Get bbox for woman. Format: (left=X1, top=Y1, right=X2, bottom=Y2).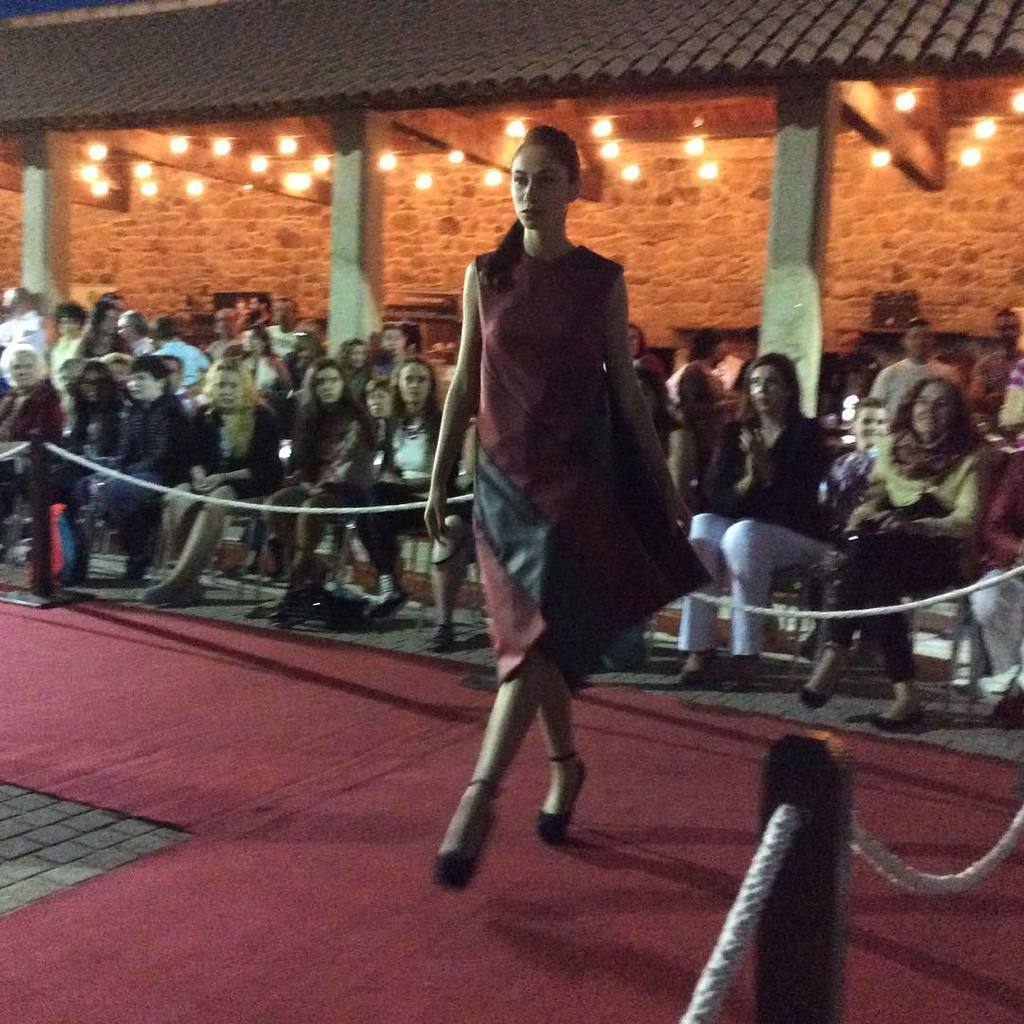
(left=0, top=340, right=64, bottom=445).
